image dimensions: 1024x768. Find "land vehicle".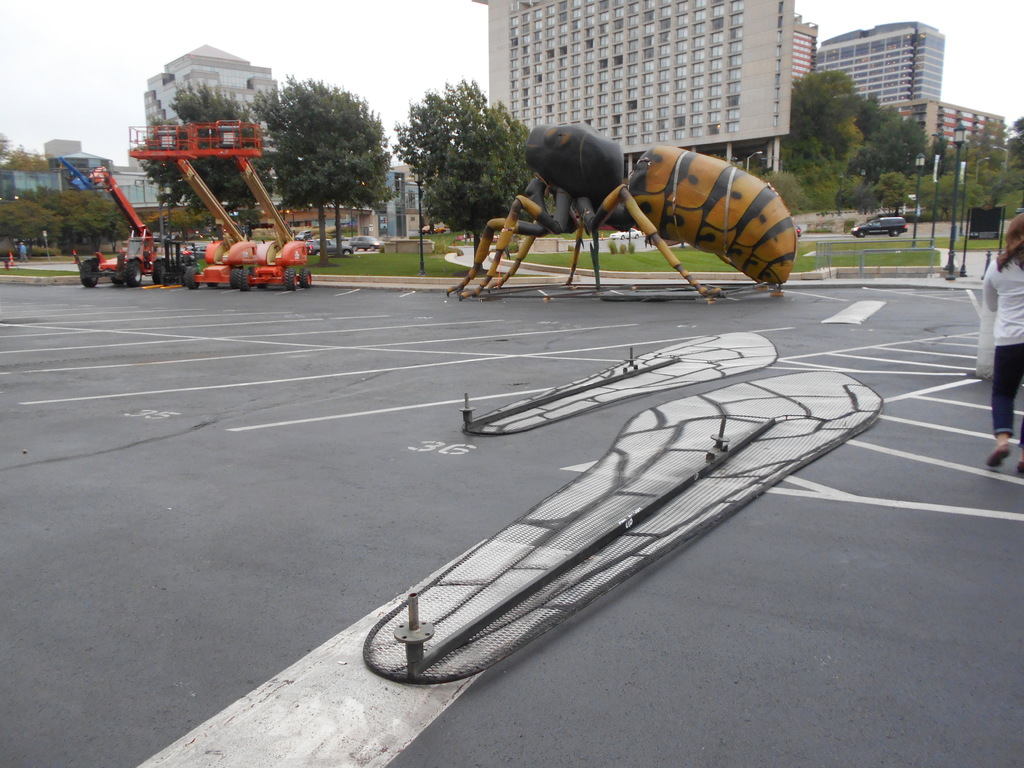
<bbox>58, 152, 174, 285</bbox>.
